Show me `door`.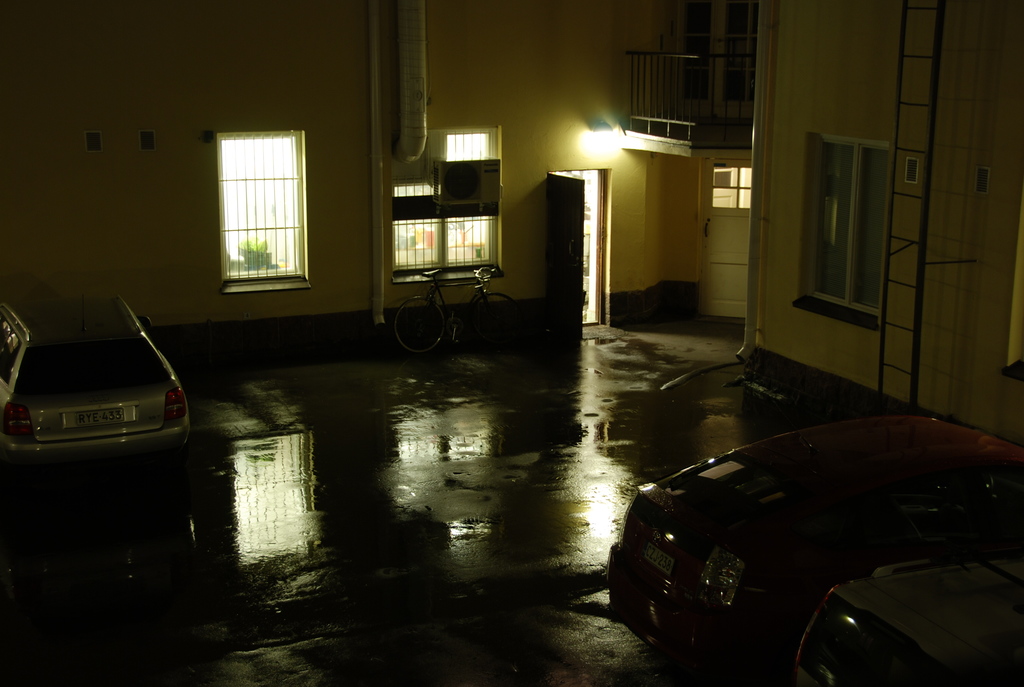
`door` is here: BBox(534, 168, 591, 354).
